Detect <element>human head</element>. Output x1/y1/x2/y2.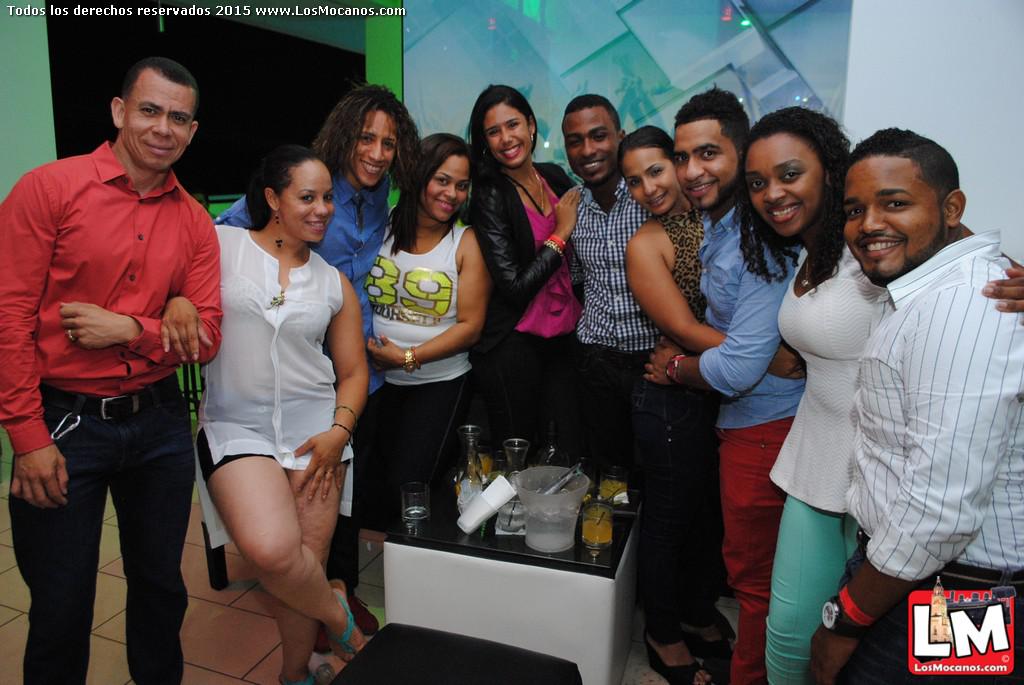
319/78/425/190.
